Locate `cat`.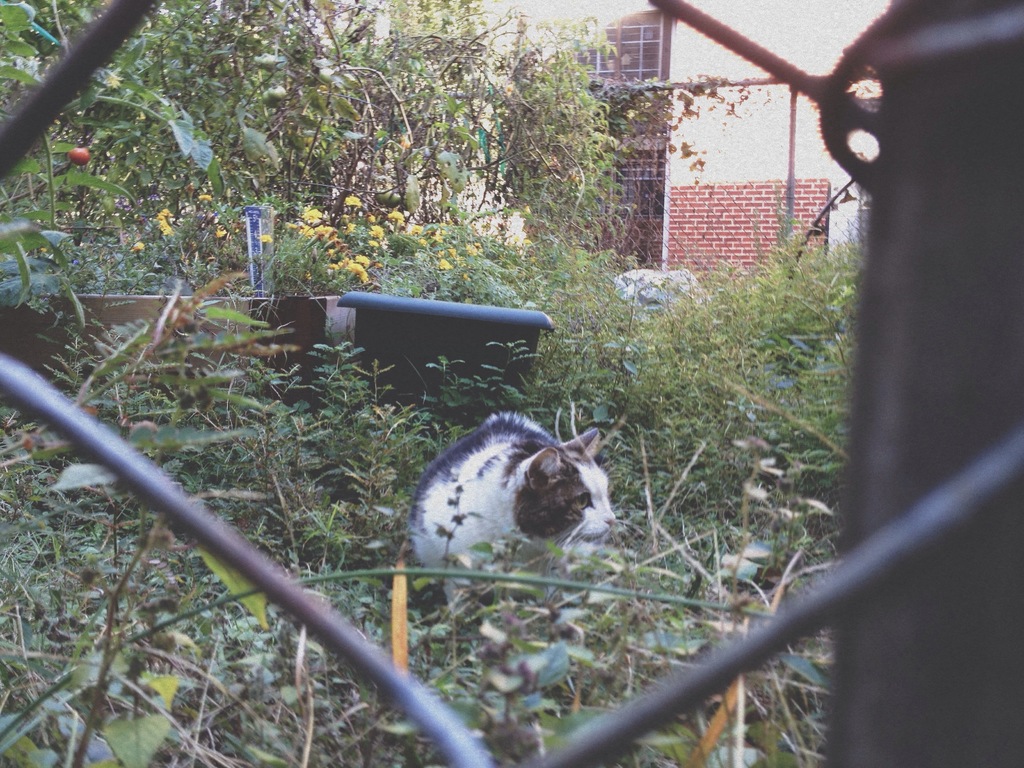
Bounding box: 397, 408, 622, 616.
